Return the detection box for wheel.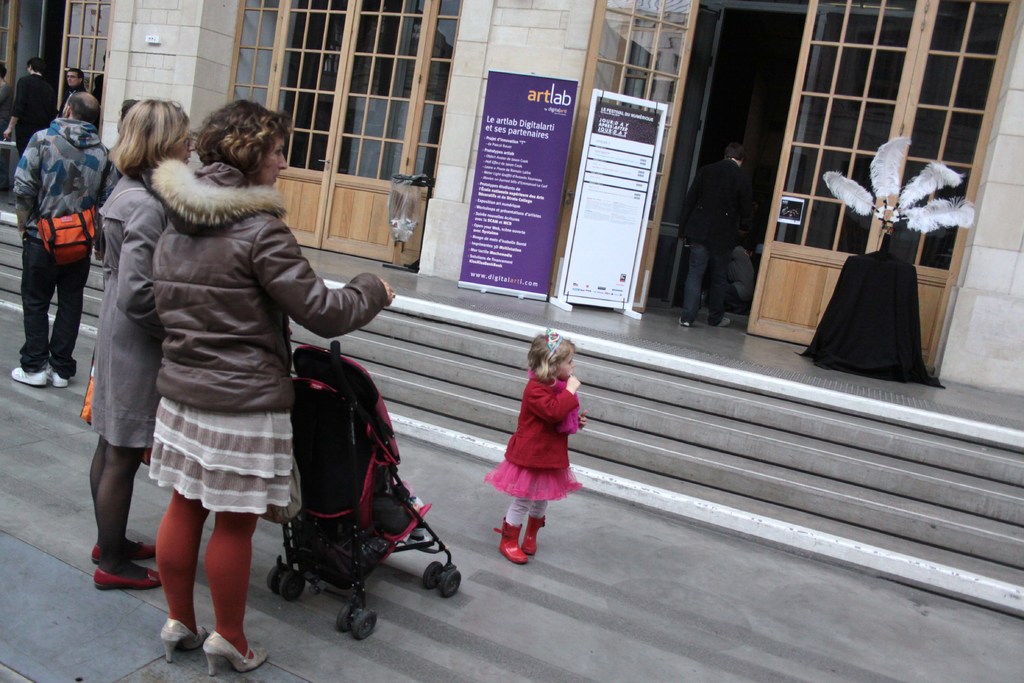
box(278, 572, 304, 598).
